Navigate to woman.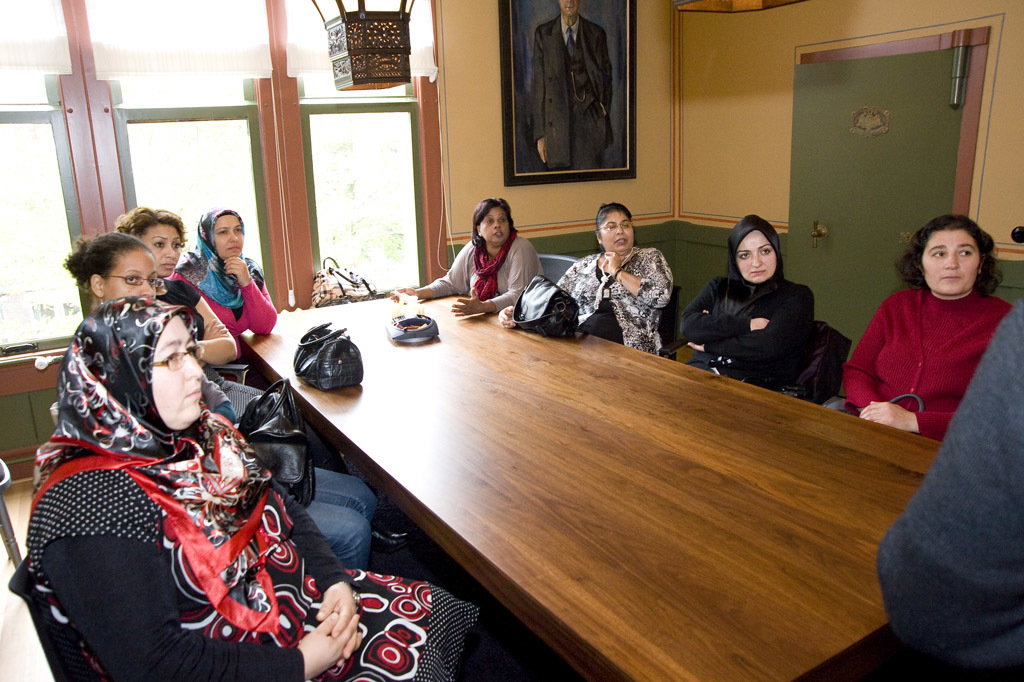
Navigation target: 844:212:1022:438.
